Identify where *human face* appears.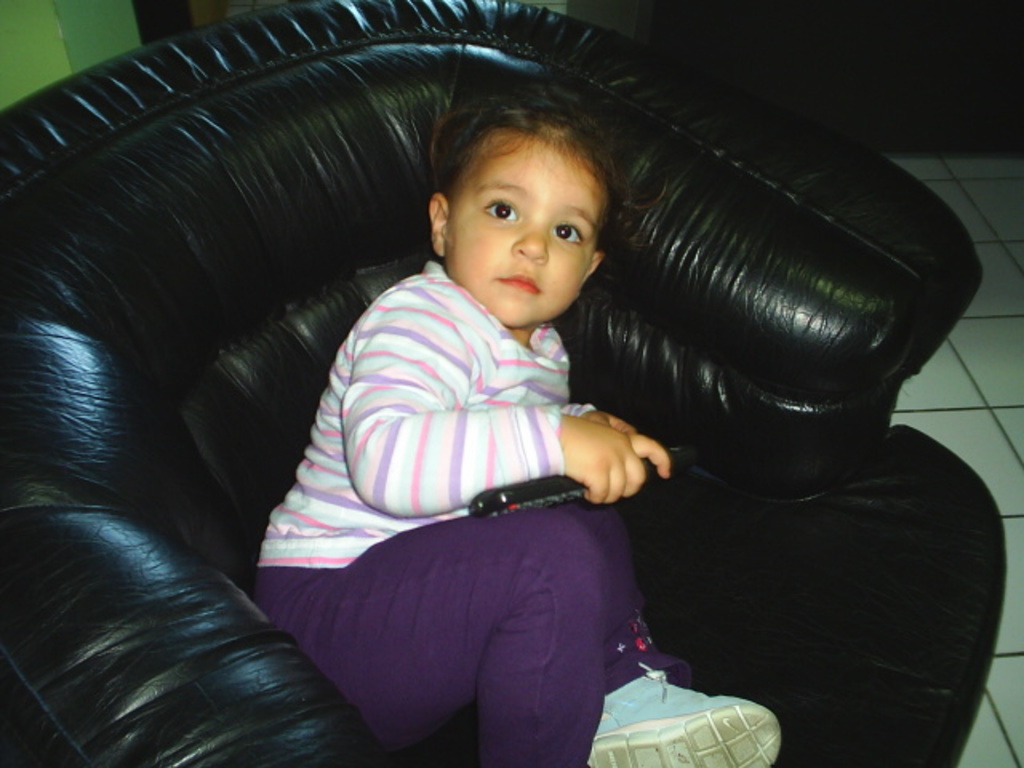
Appears at detection(443, 128, 608, 331).
